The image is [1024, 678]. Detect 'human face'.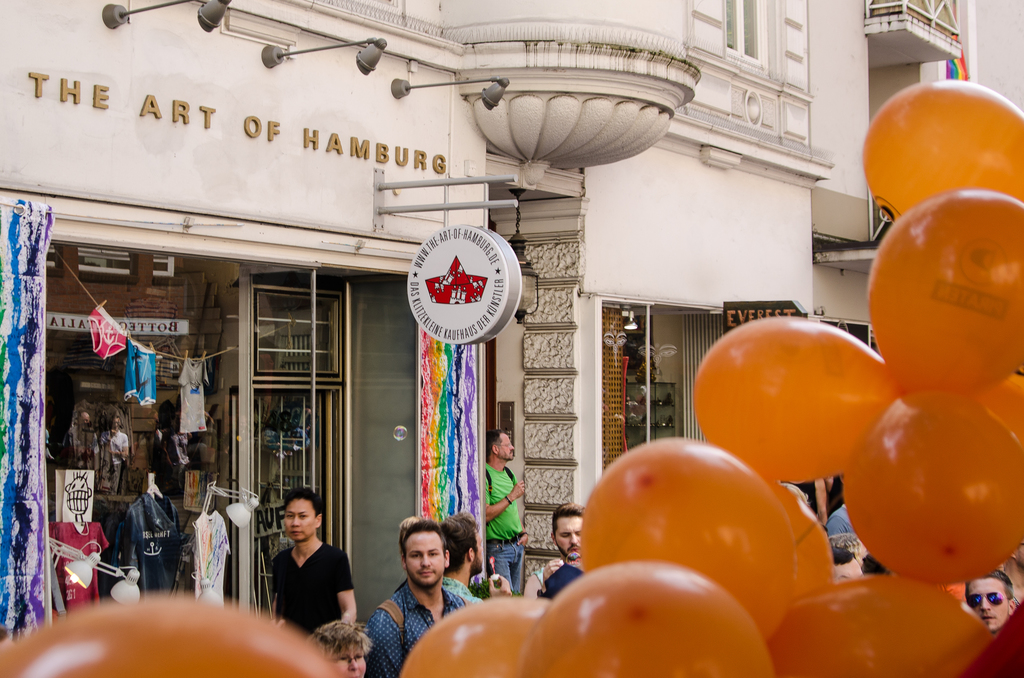
Detection: (x1=408, y1=535, x2=445, y2=585).
